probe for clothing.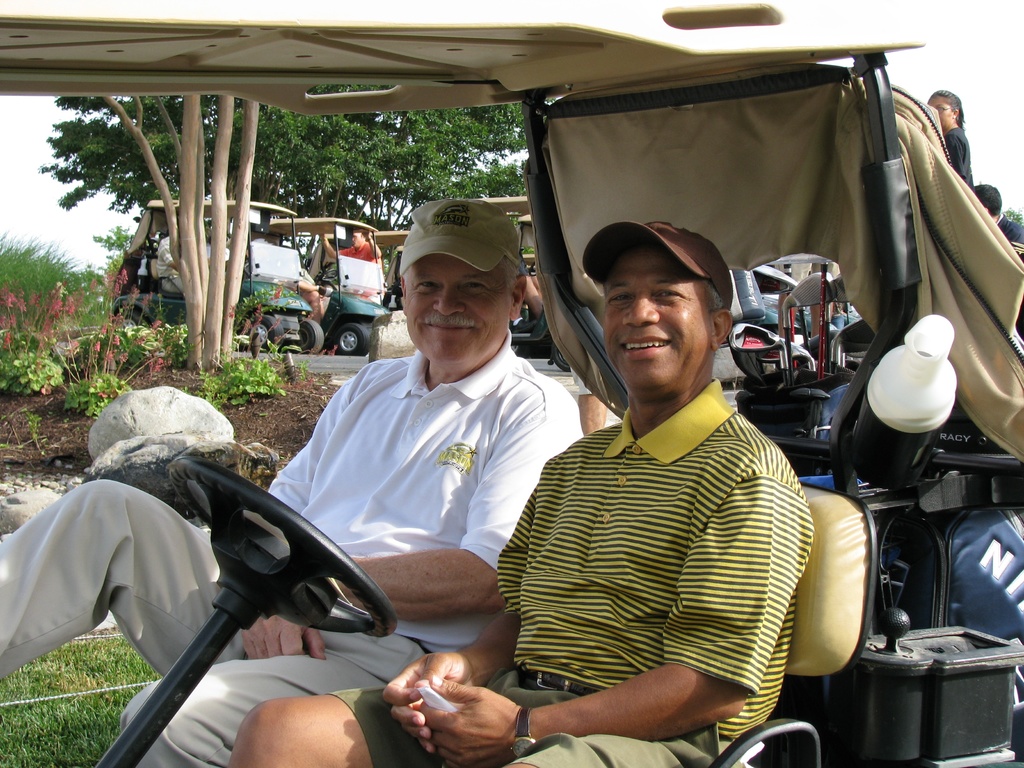
Probe result: select_region(327, 373, 817, 765).
